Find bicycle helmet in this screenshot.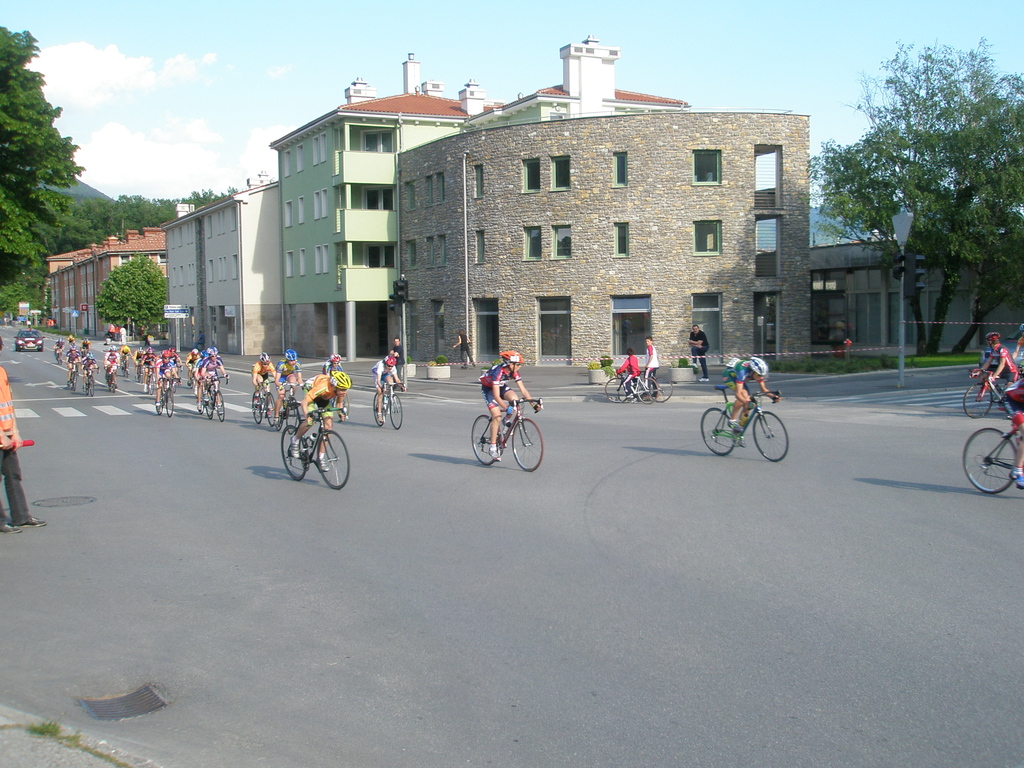
The bounding box for bicycle helmet is box(980, 328, 1002, 337).
